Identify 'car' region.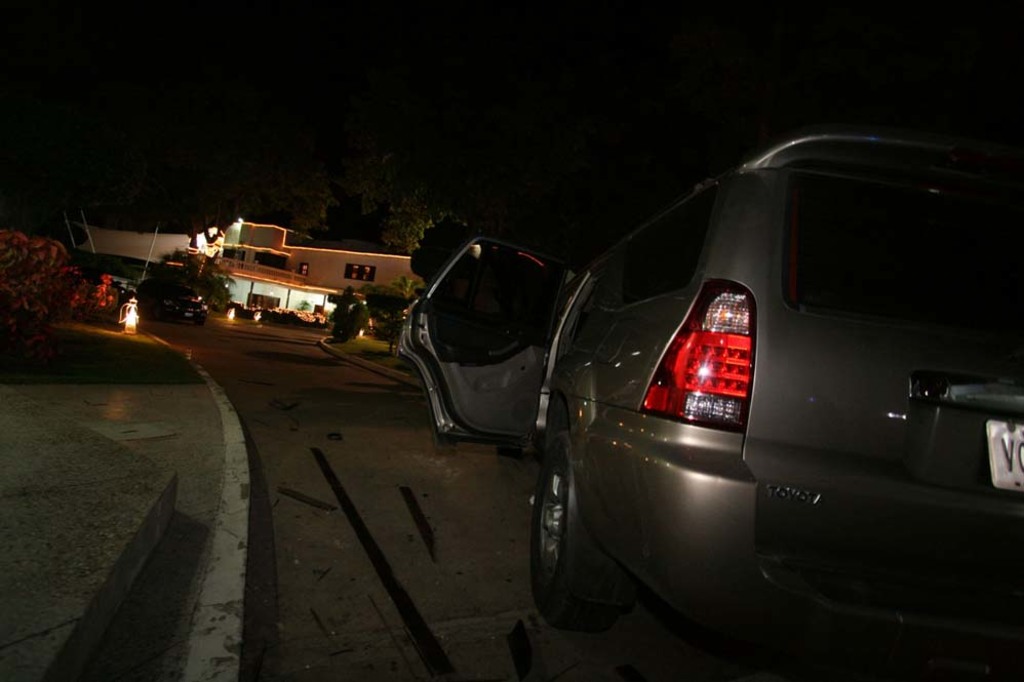
Region: 399, 138, 1023, 634.
